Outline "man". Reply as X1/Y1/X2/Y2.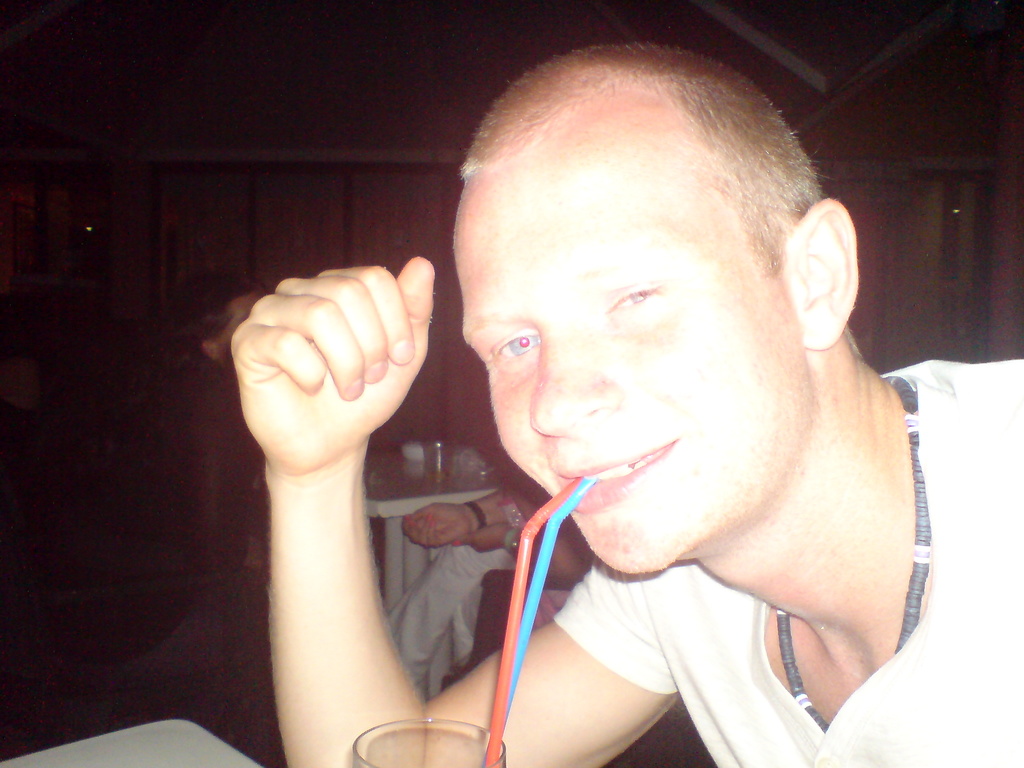
309/56/1002/759.
